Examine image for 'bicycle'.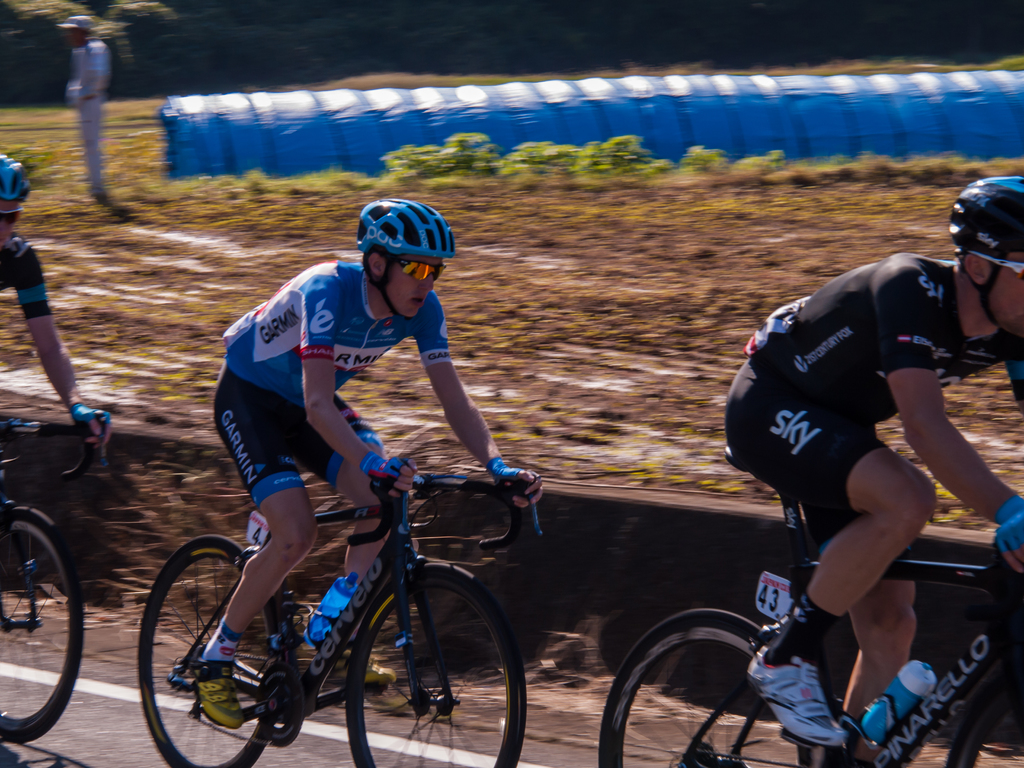
Examination result: BBox(0, 410, 110, 746).
